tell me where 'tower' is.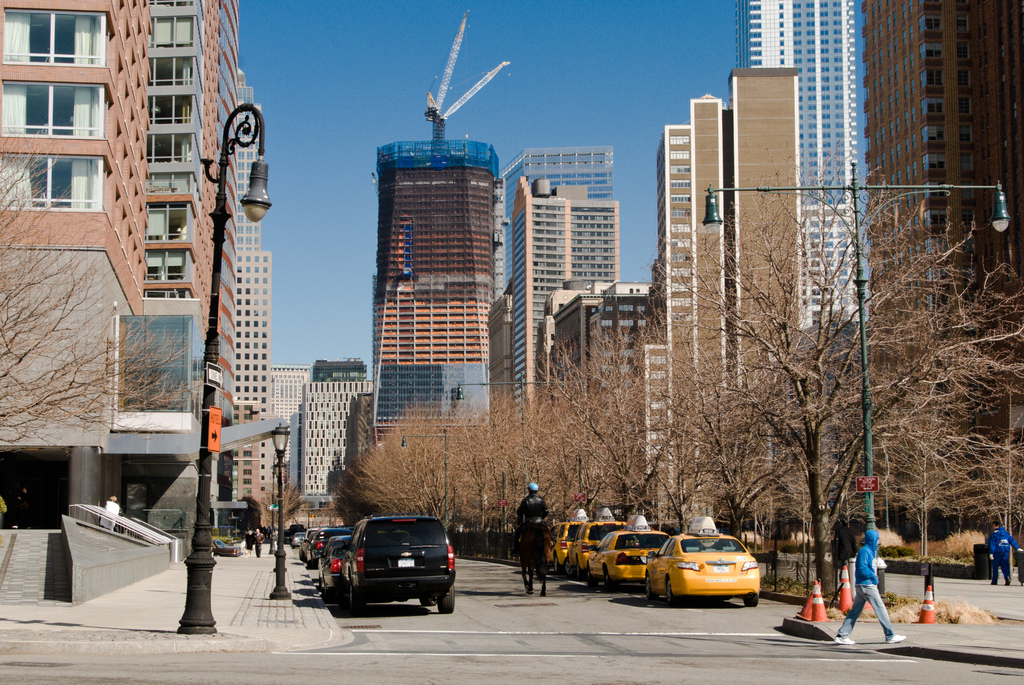
'tower' is at select_region(867, 0, 1023, 545).
